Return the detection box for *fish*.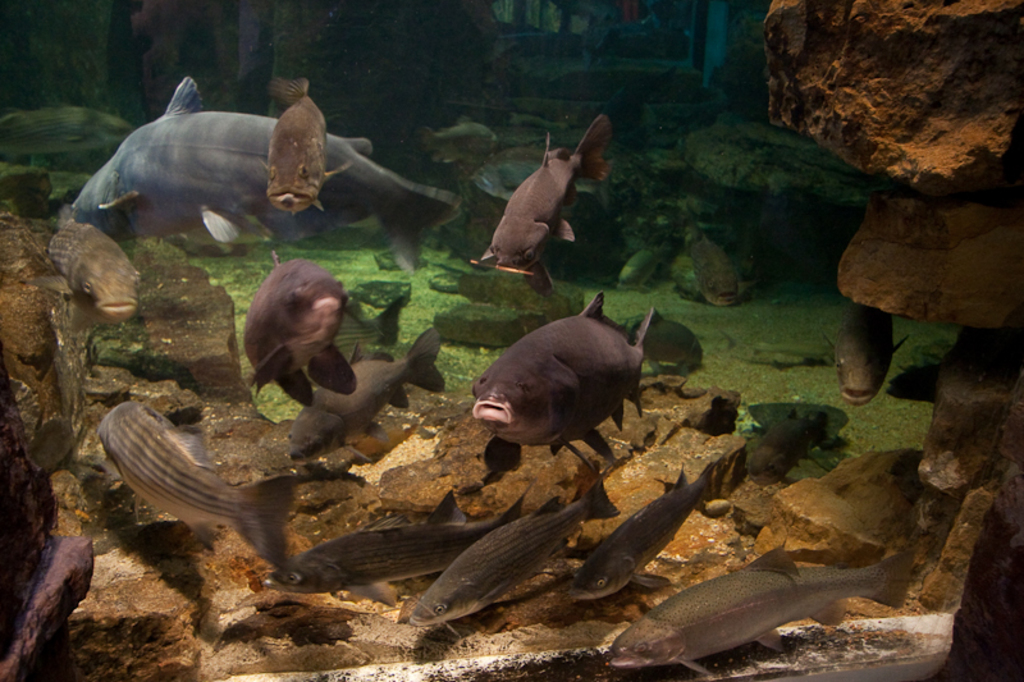
687:229:751:307.
